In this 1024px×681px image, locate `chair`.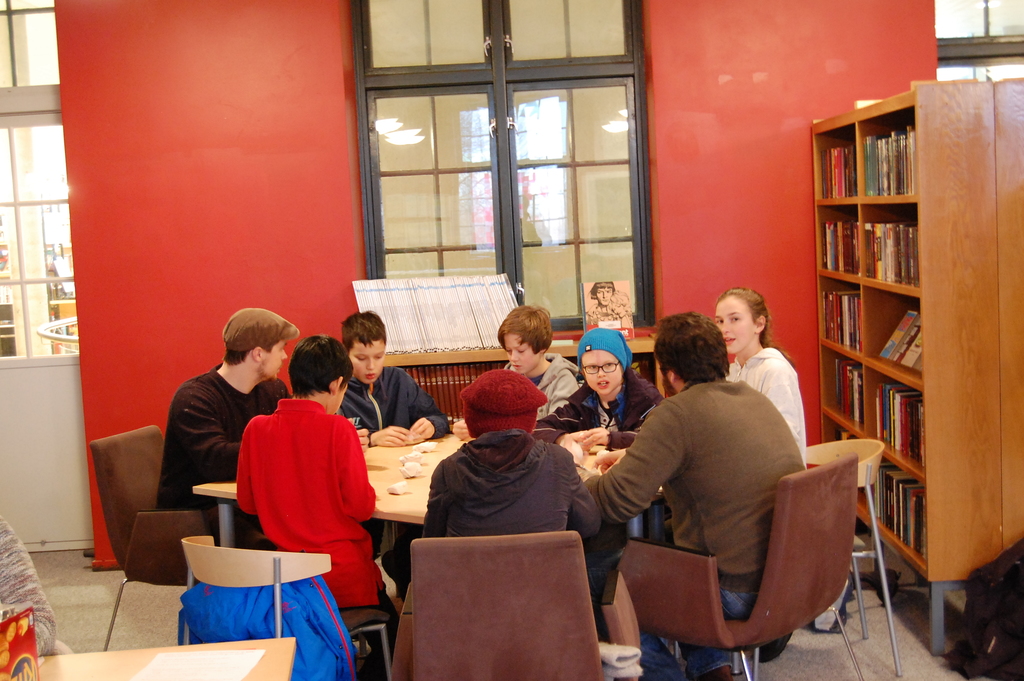
Bounding box: <box>184,532,398,680</box>.
